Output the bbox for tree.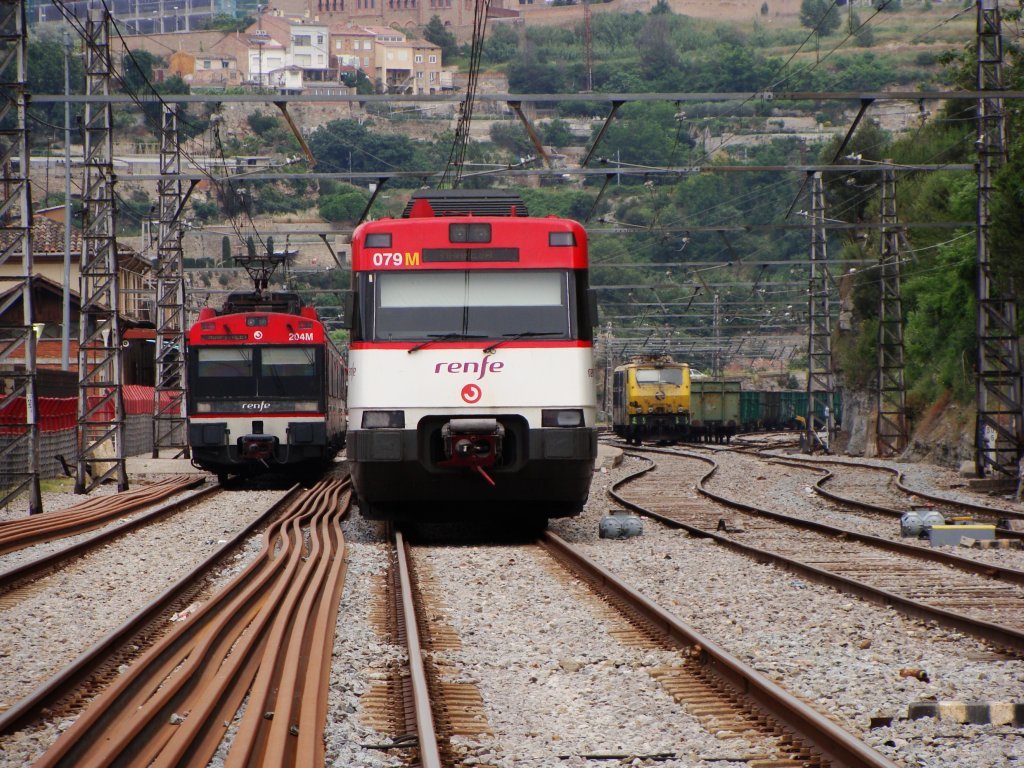
478:17:517:70.
